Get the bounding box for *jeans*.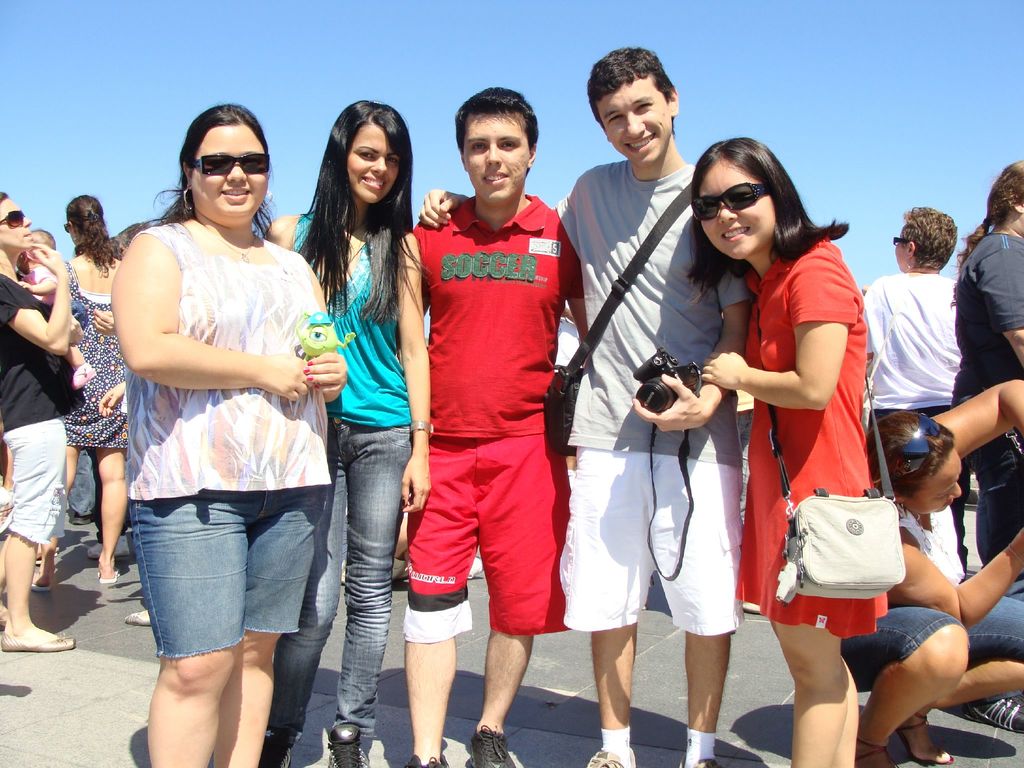
[121,482,331,714].
